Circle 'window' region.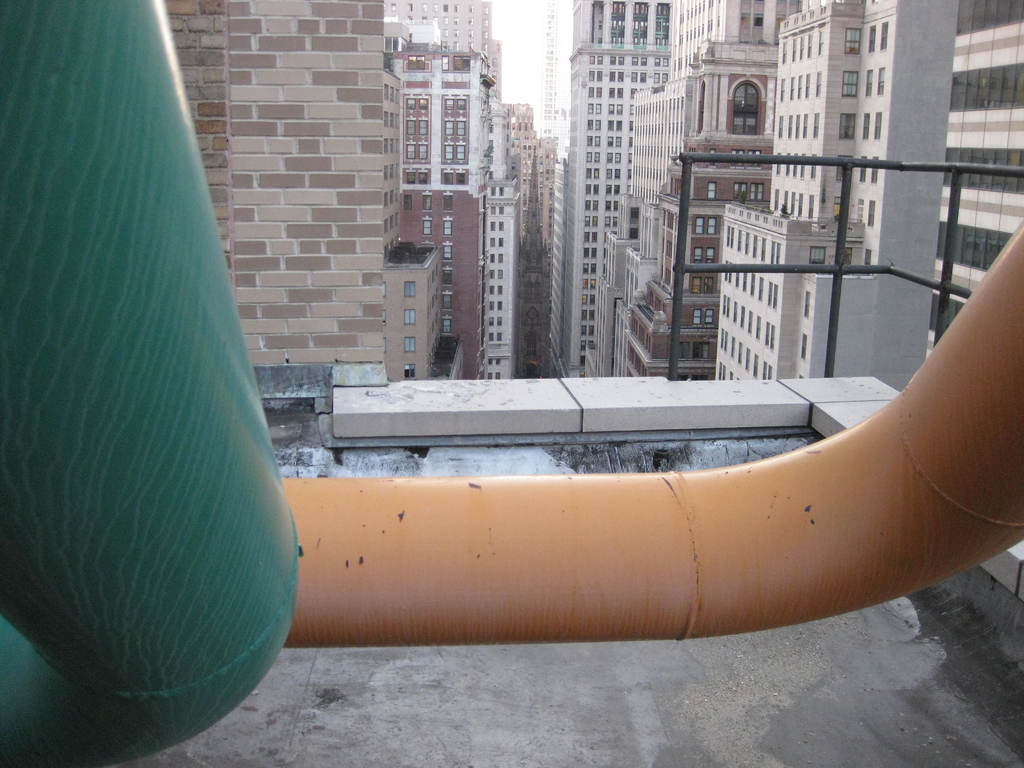
Region: box=[422, 196, 431, 209].
